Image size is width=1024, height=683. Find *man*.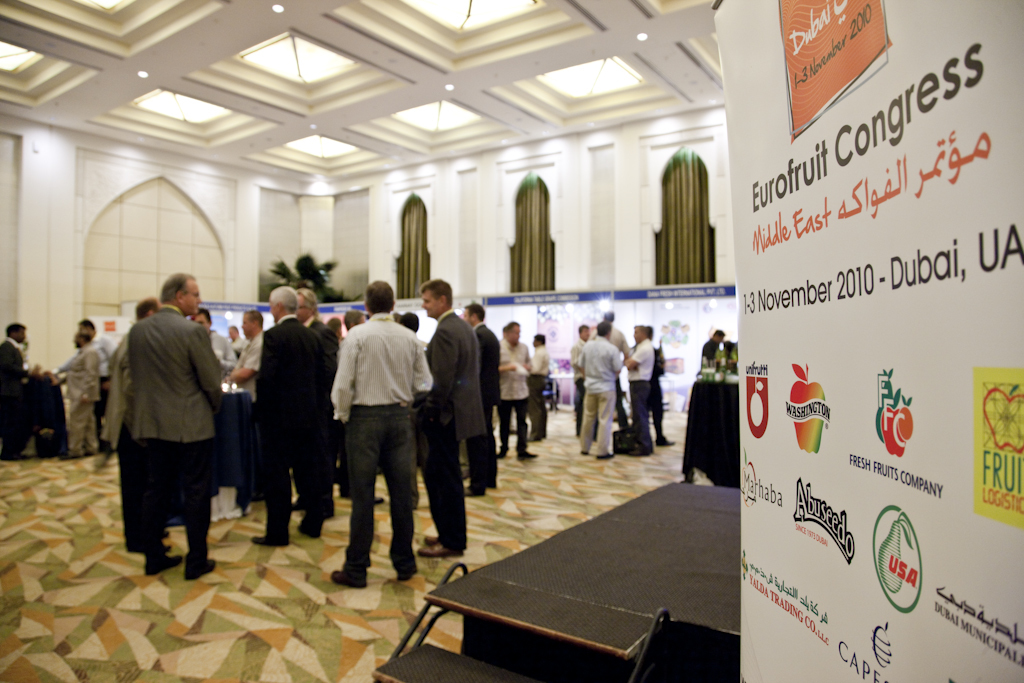
<region>223, 307, 271, 430</region>.
